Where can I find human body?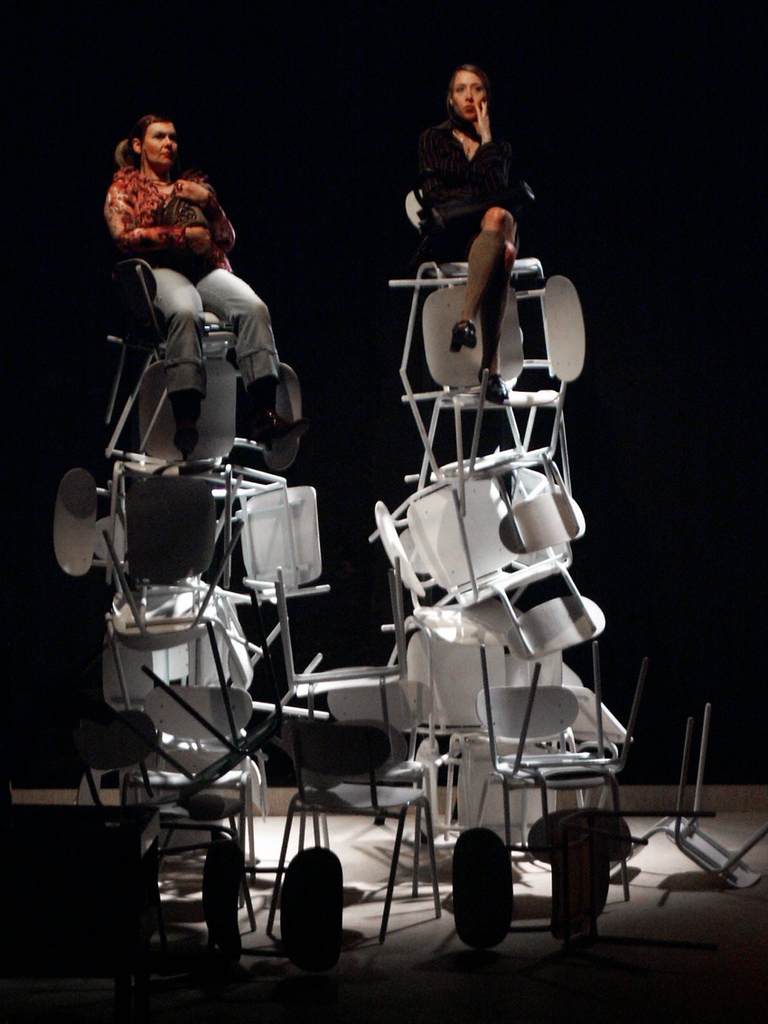
You can find it at bbox=[101, 160, 285, 457].
